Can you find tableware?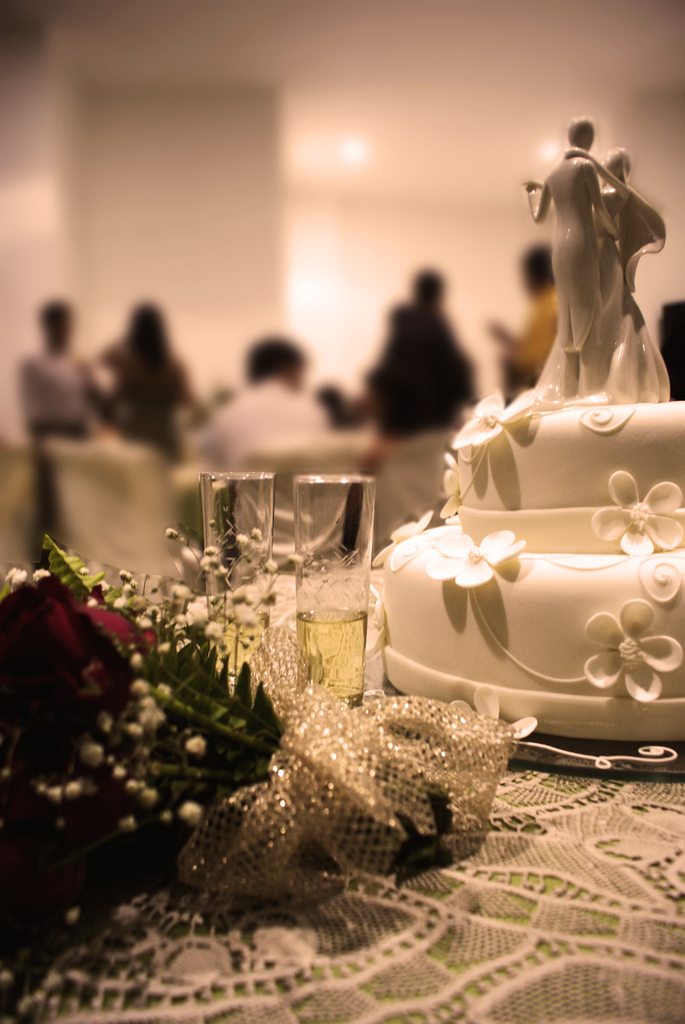
Yes, bounding box: [x1=278, y1=491, x2=387, y2=705].
